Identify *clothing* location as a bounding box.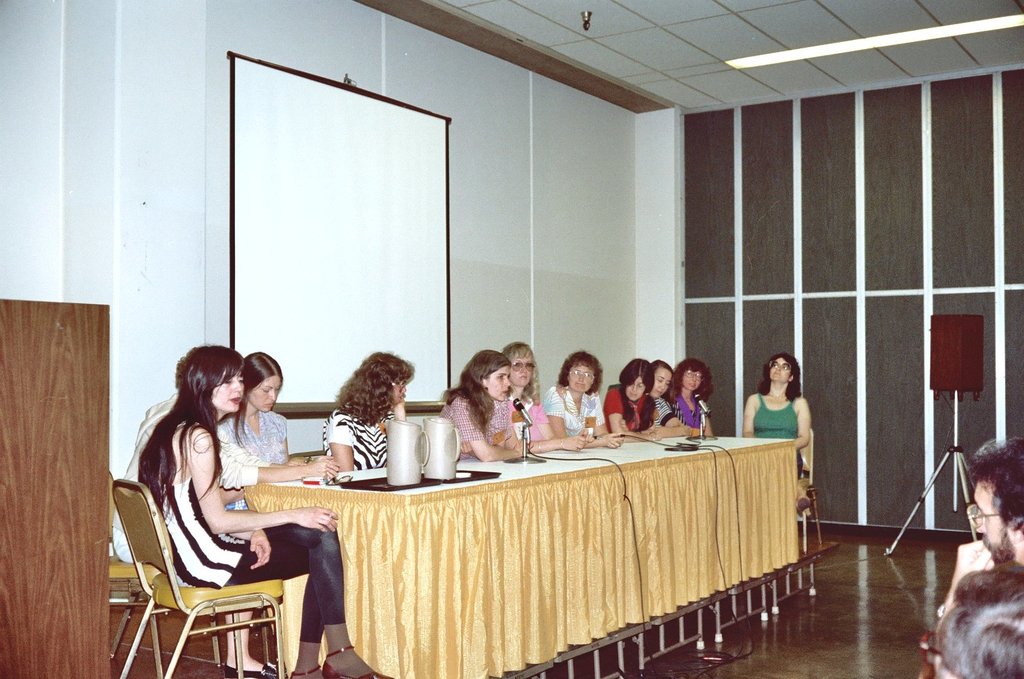
rect(120, 395, 296, 648).
